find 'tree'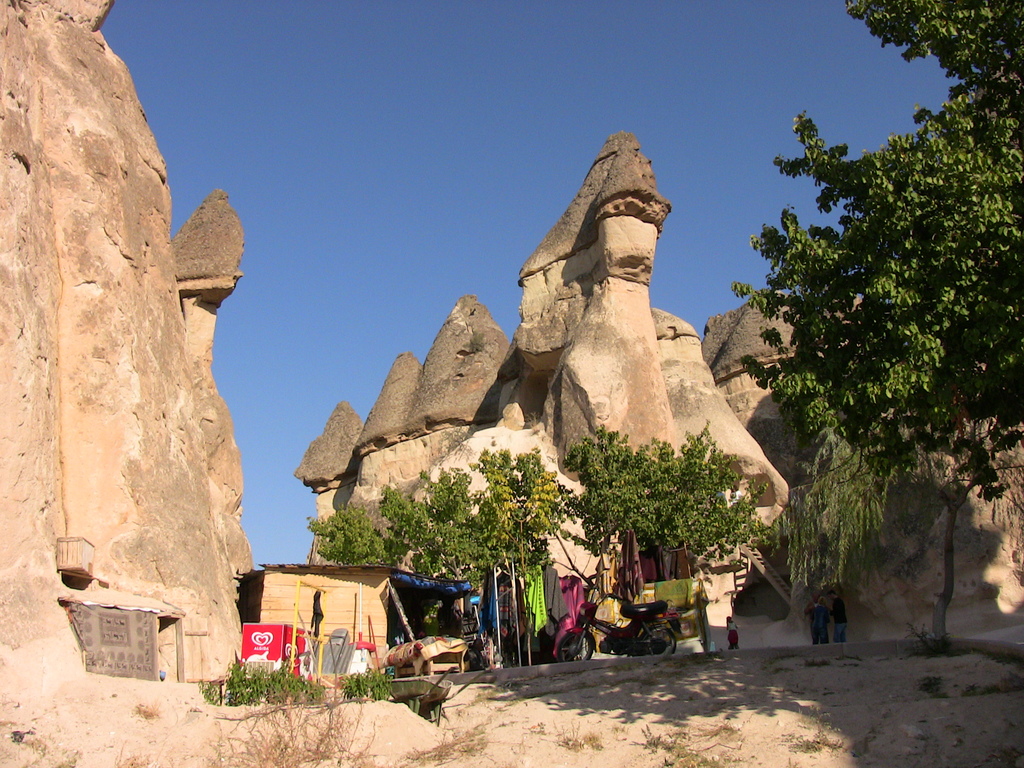
bbox(727, 0, 1023, 500)
